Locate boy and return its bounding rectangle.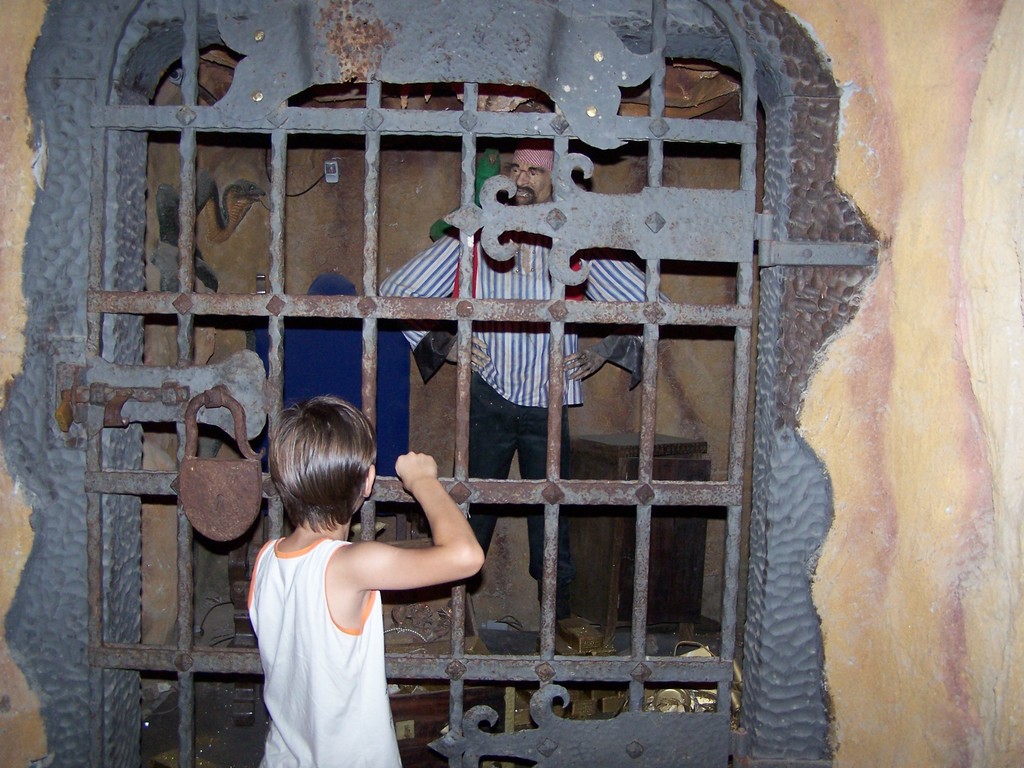
BBox(243, 397, 488, 767).
